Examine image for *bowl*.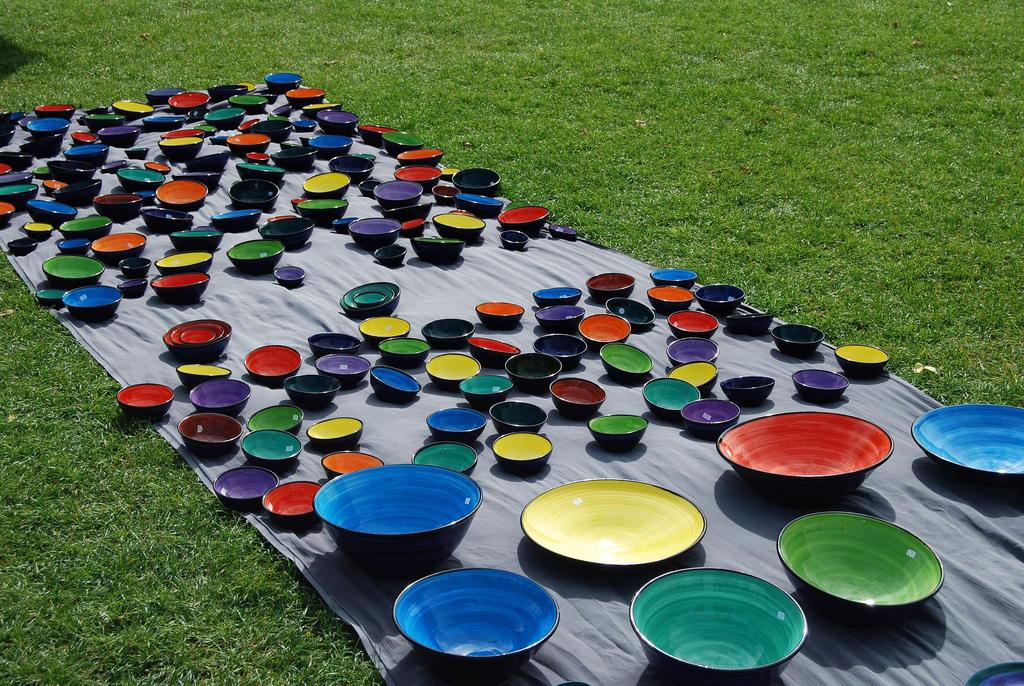
Examination result: [275, 266, 306, 288].
